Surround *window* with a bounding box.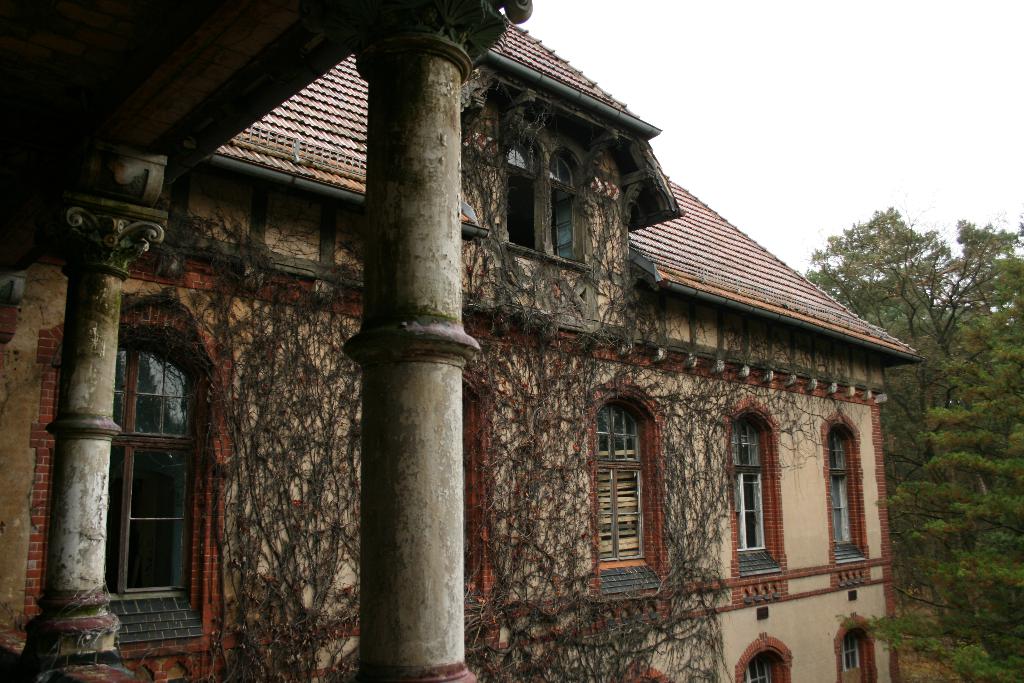
l=726, t=642, r=772, b=682.
